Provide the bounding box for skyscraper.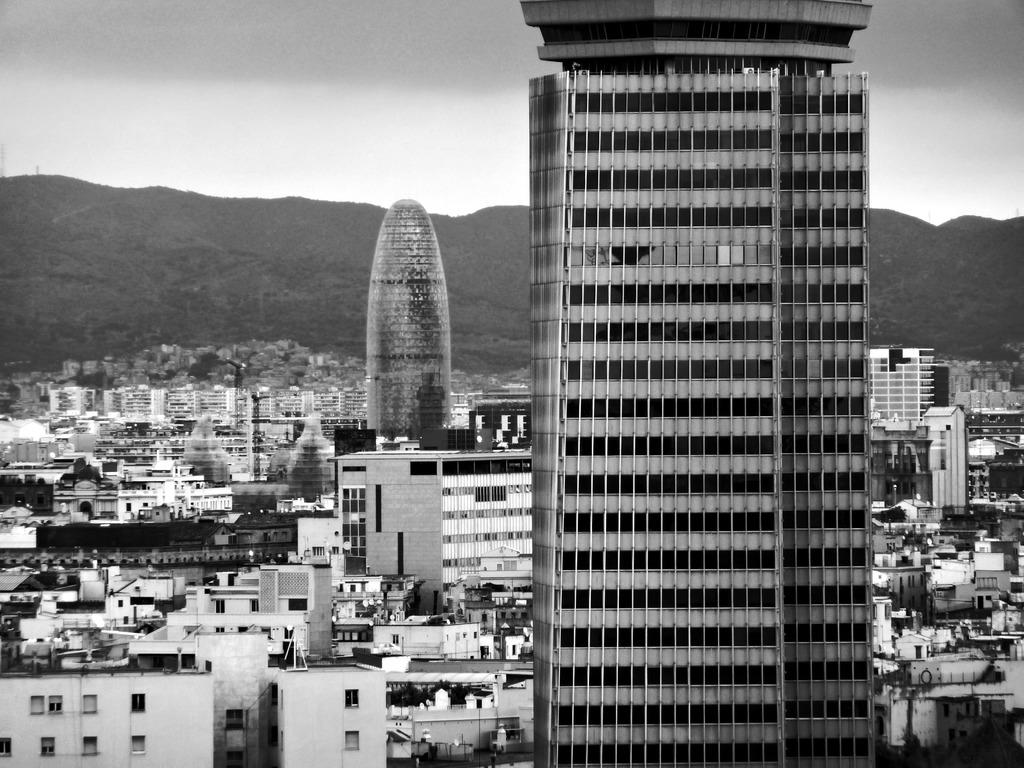
<box>365,195,456,427</box>.
